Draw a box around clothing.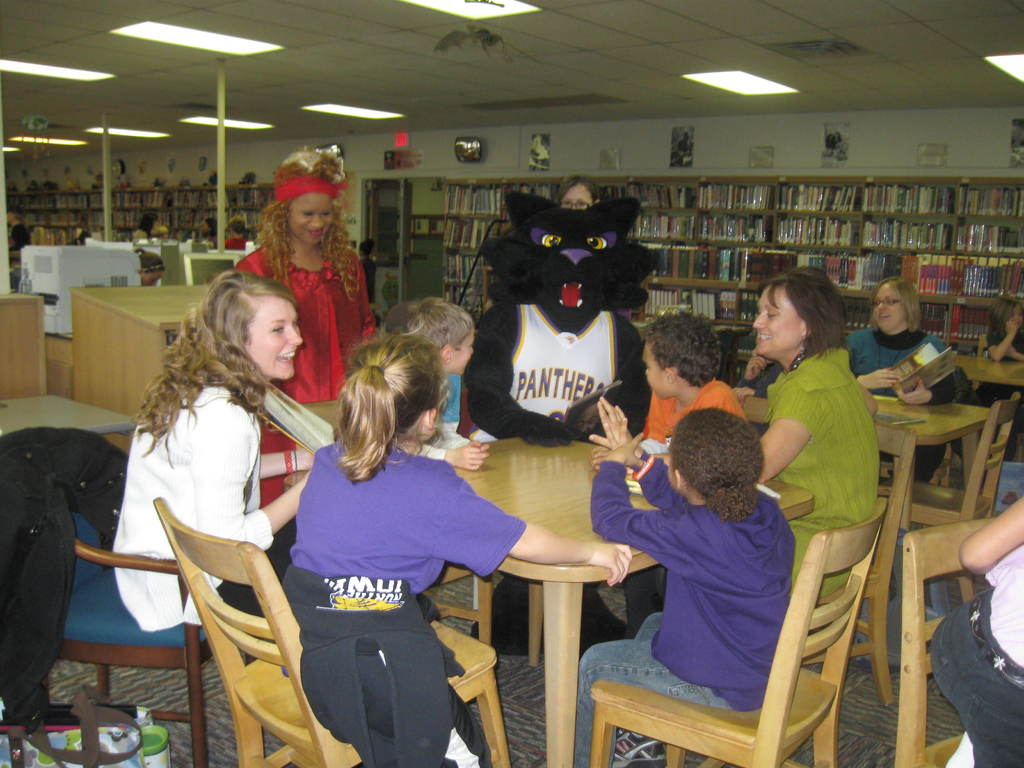
x1=918 y1=522 x2=1023 y2=767.
